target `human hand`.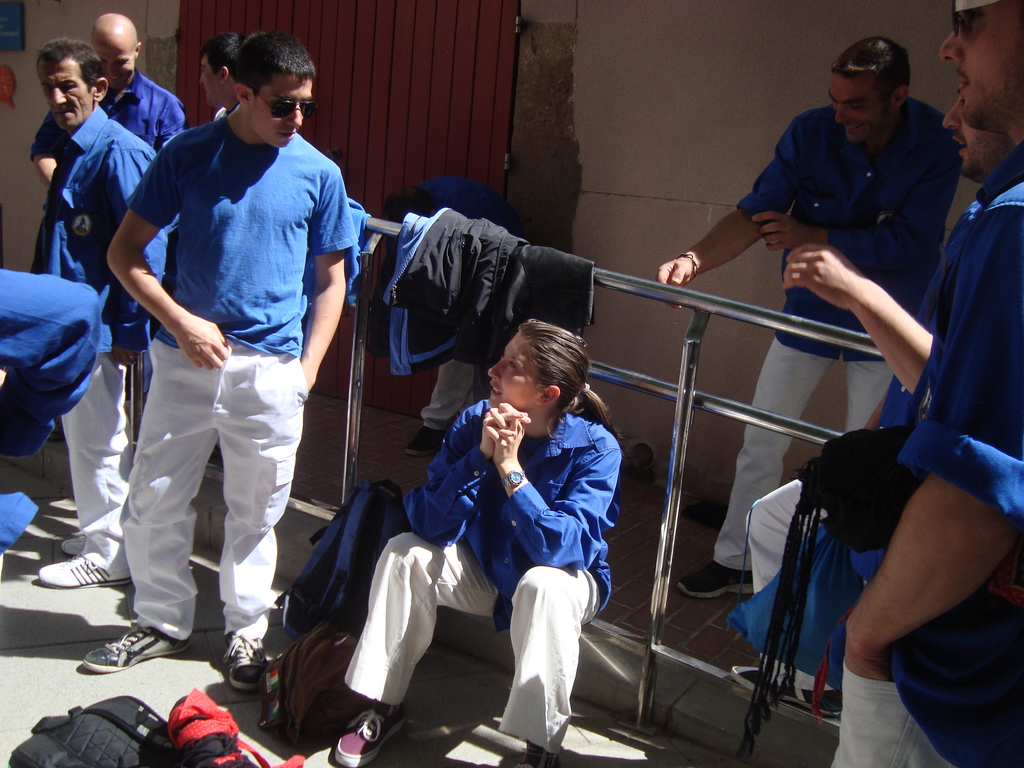
Target region: <region>844, 646, 890, 683</region>.
